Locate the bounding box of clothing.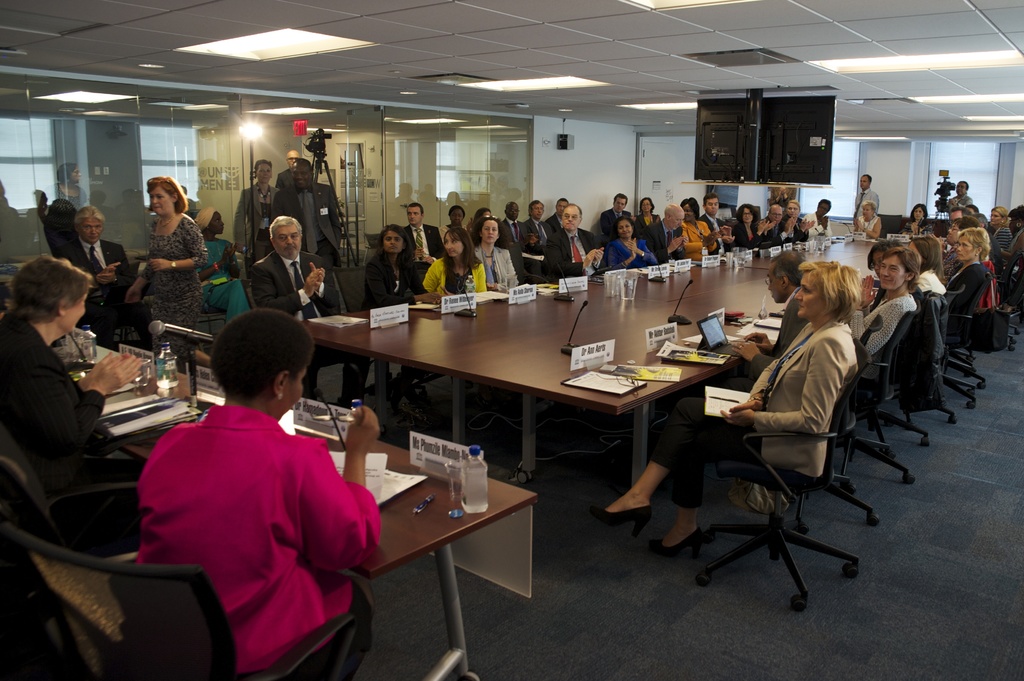
Bounding box: (x1=0, y1=310, x2=131, y2=541).
